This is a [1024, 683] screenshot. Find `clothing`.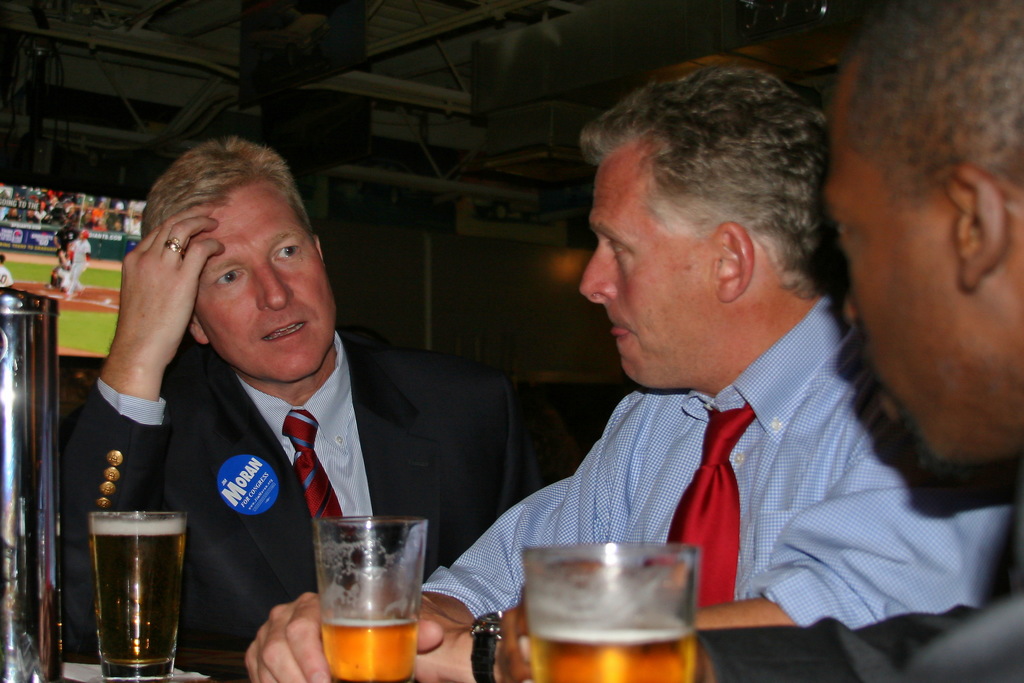
Bounding box: [83, 273, 498, 650].
